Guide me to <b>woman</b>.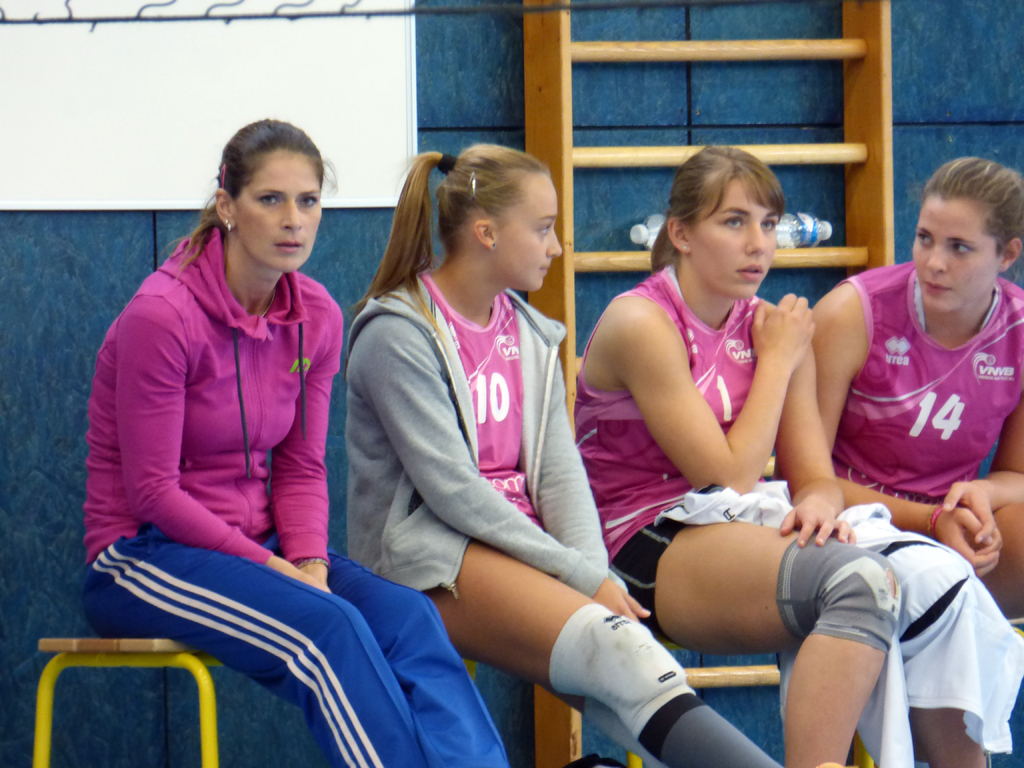
Guidance: bbox=(326, 134, 798, 767).
